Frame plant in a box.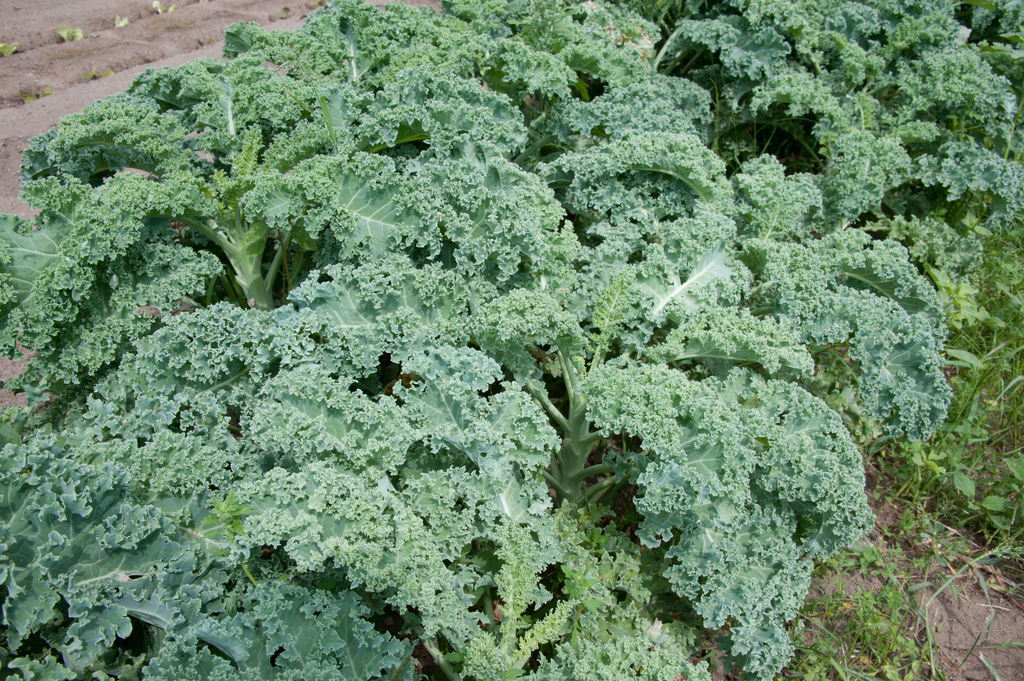
l=926, t=461, r=975, b=508.
